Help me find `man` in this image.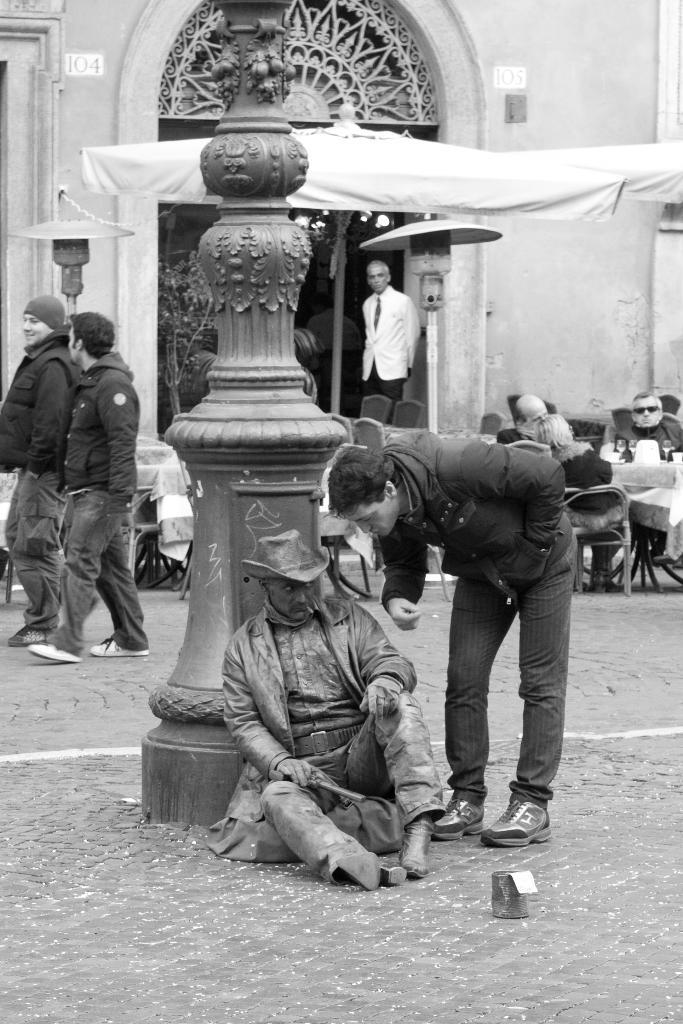
Found it: [358,259,422,399].
